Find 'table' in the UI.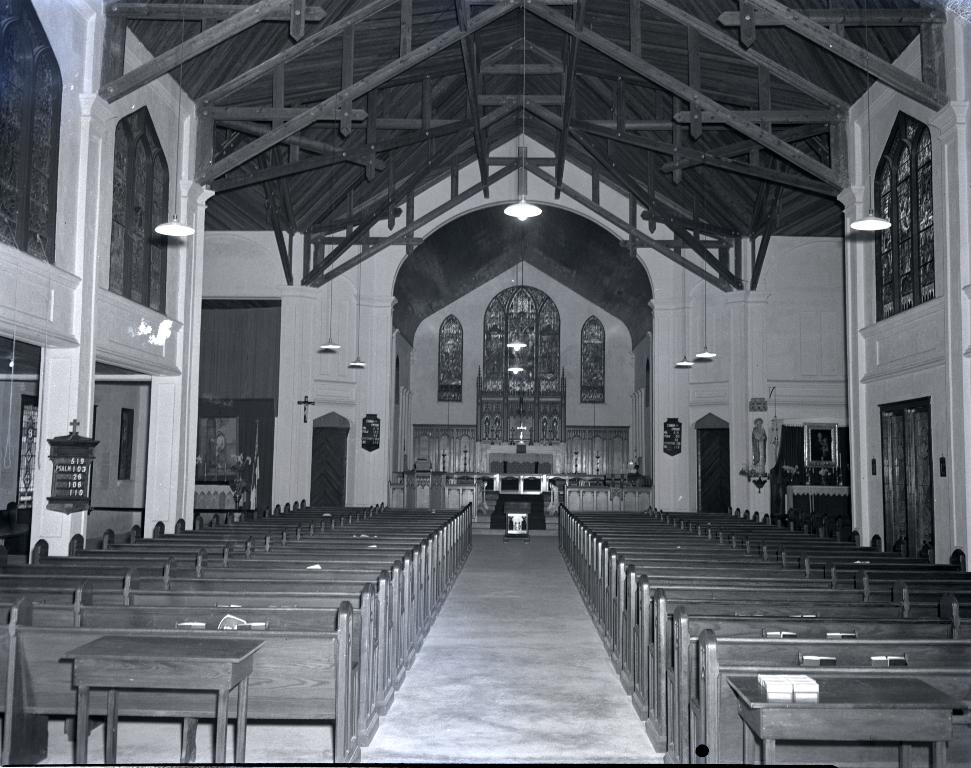
UI element at left=64, top=636, right=266, bottom=761.
